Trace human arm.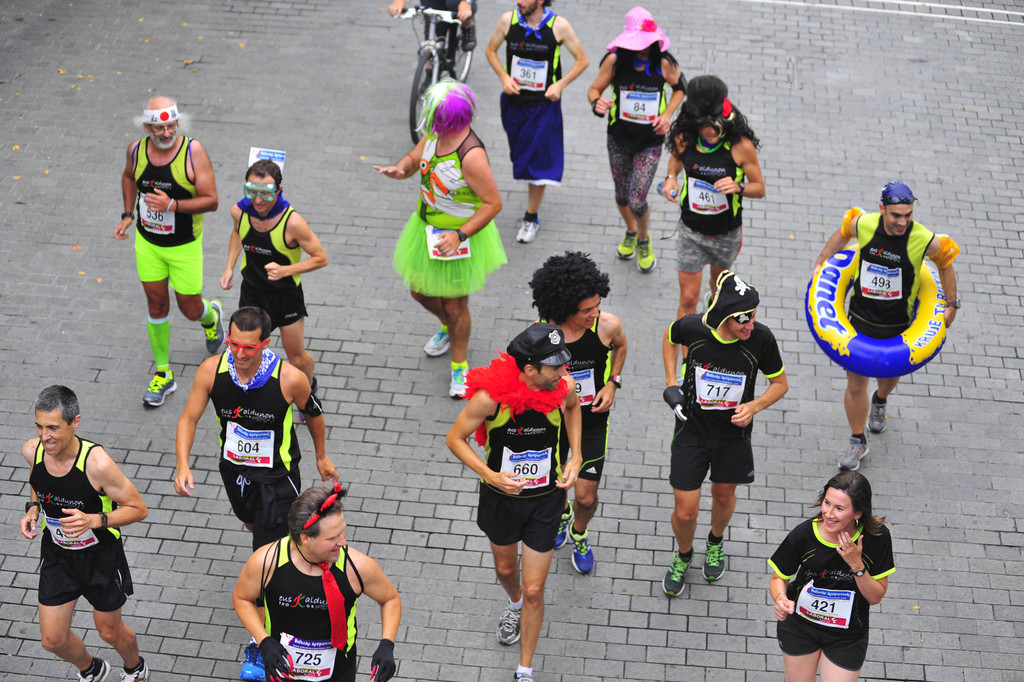
Traced to Rect(21, 446, 54, 545).
